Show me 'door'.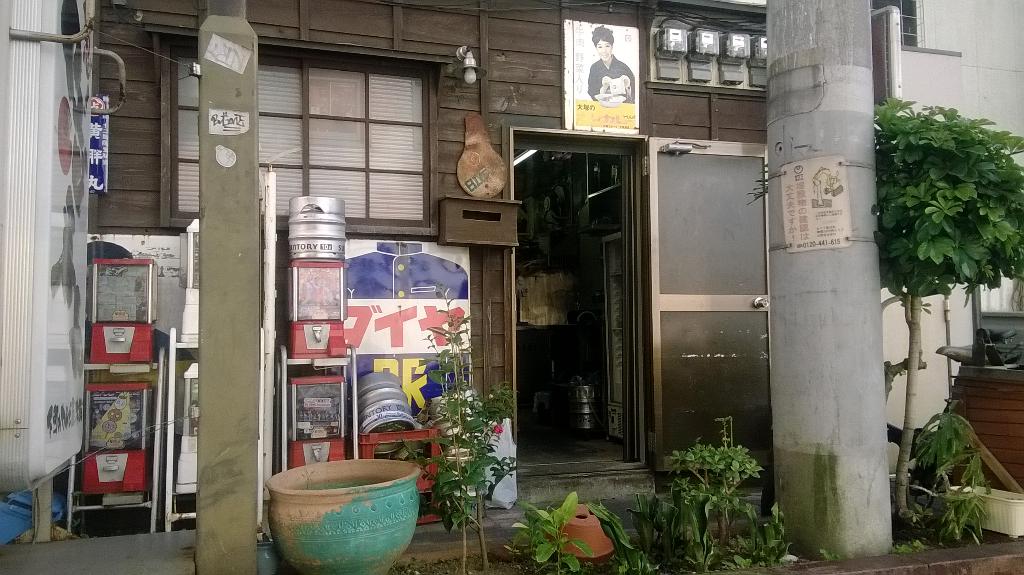
'door' is here: l=636, t=111, r=785, b=498.
